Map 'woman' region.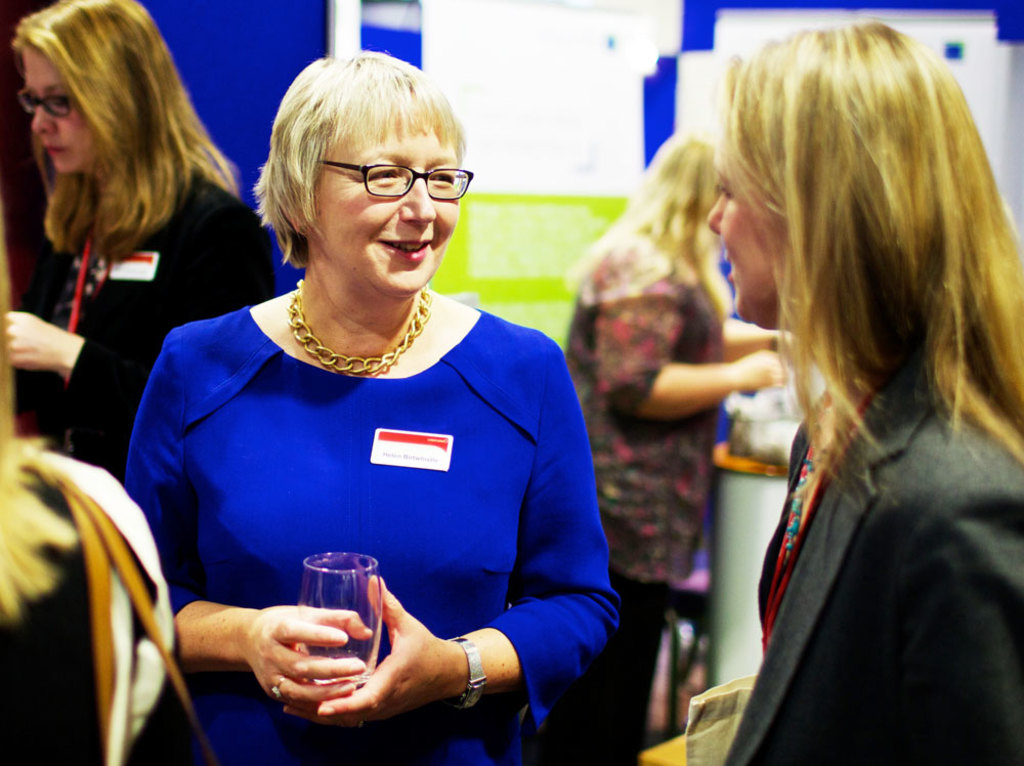
Mapped to <box>120,48,634,765</box>.
